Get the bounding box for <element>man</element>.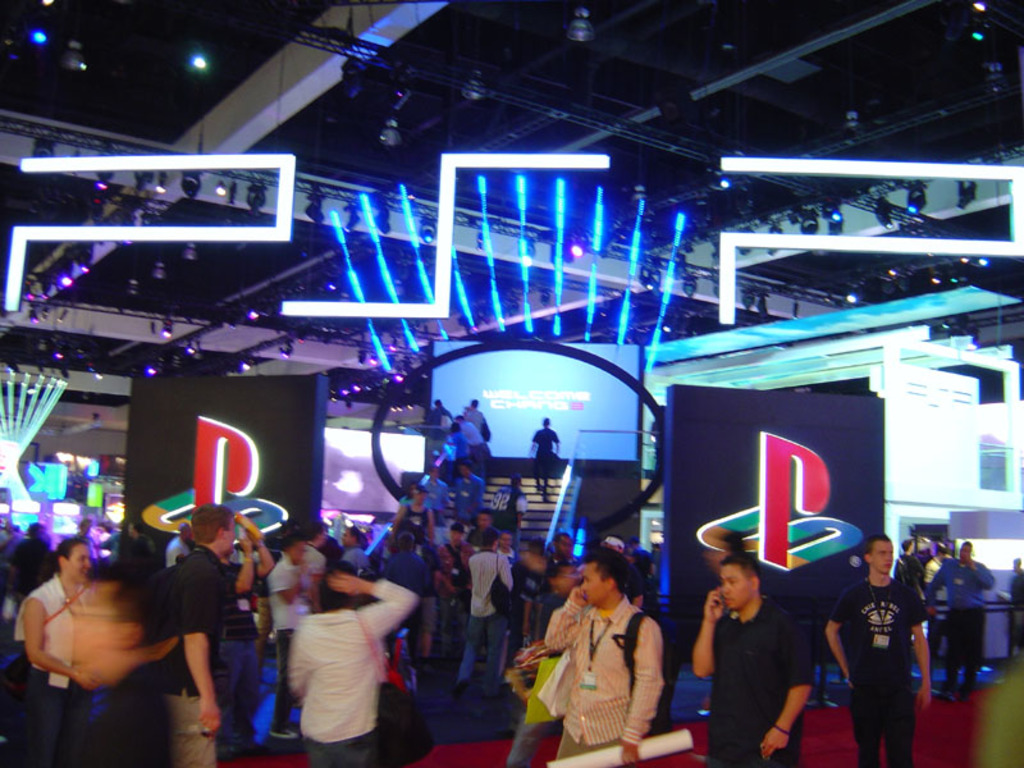
locate(826, 527, 931, 767).
